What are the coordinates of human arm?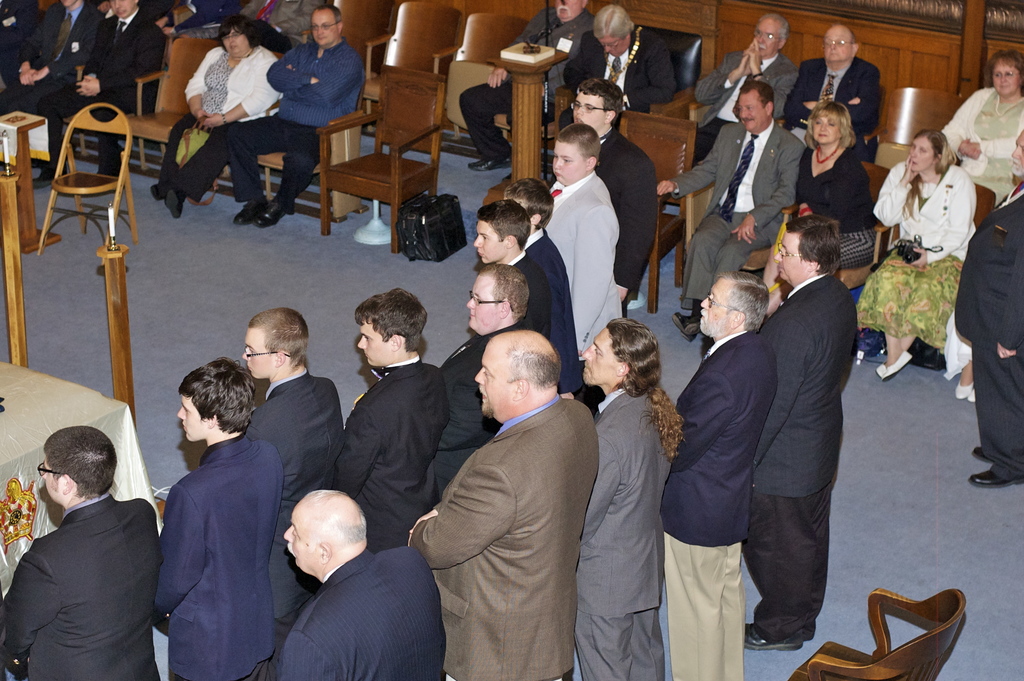
left=729, top=140, right=803, bottom=240.
